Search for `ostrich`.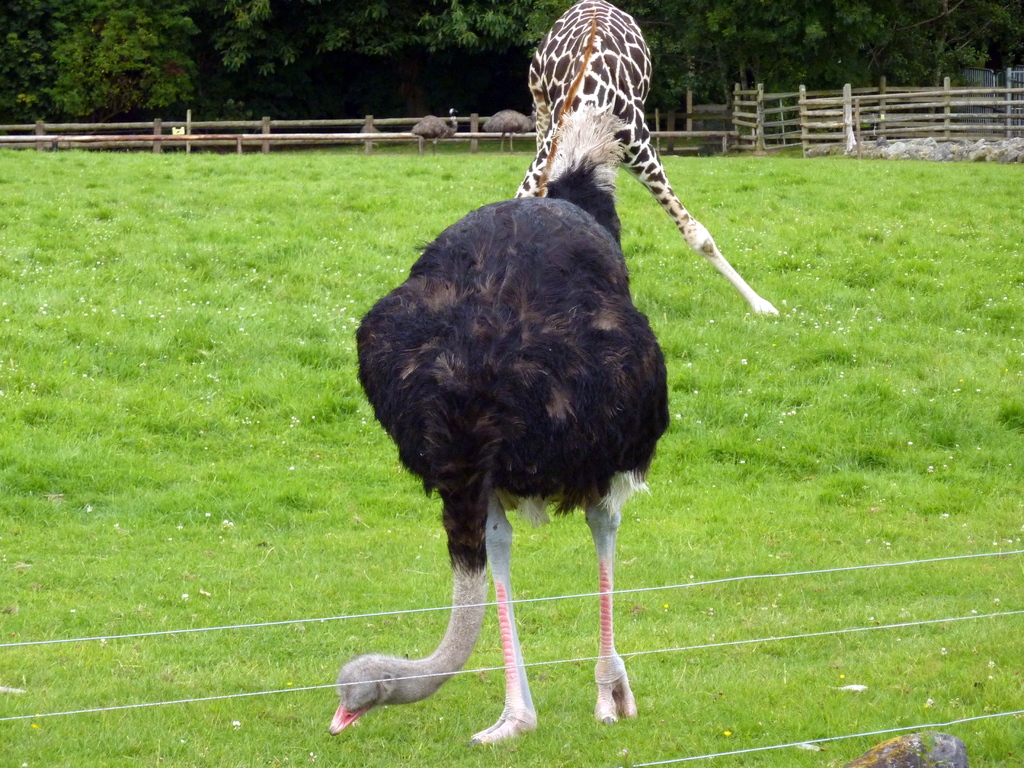
Found at [408,108,463,159].
